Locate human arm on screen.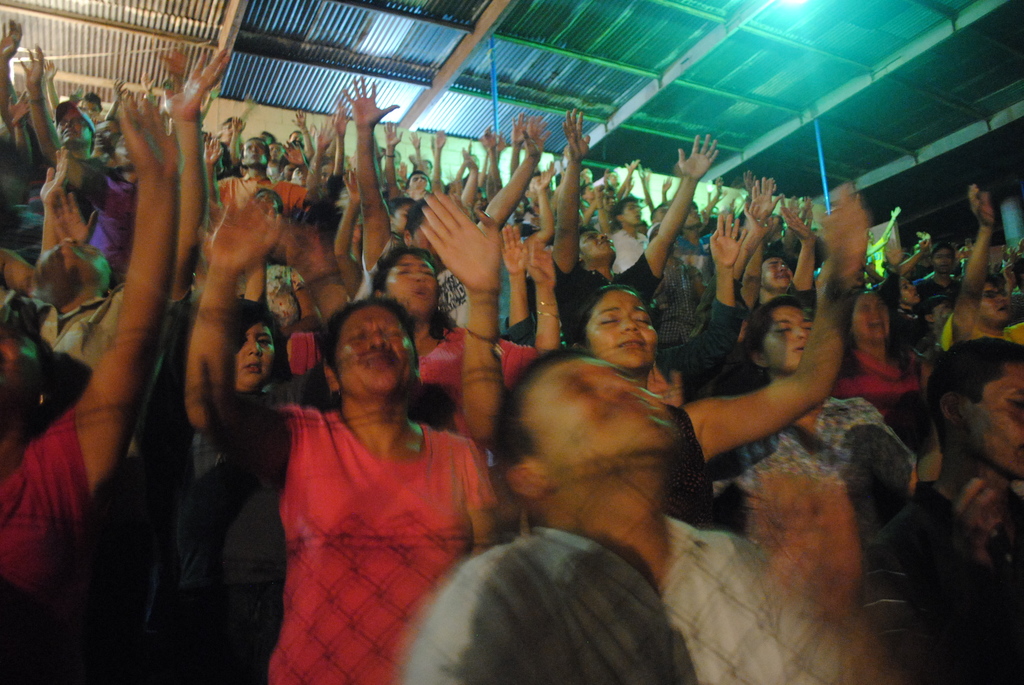
On screen at [x1=231, y1=116, x2=247, y2=169].
